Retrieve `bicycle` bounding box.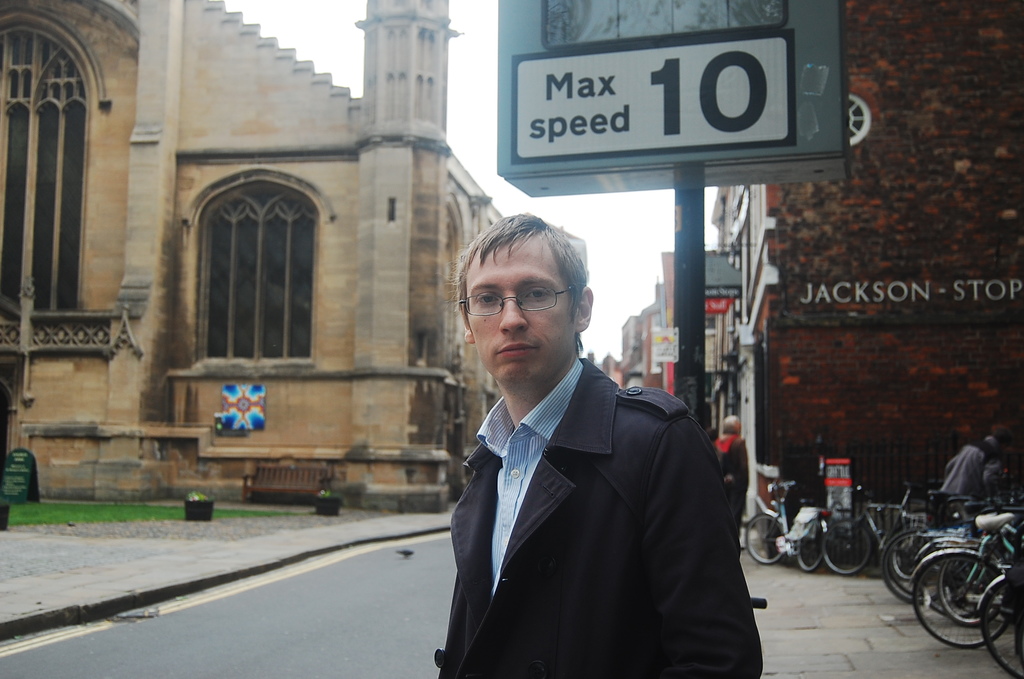
Bounding box: (x1=823, y1=475, x2=932, y2=581).
